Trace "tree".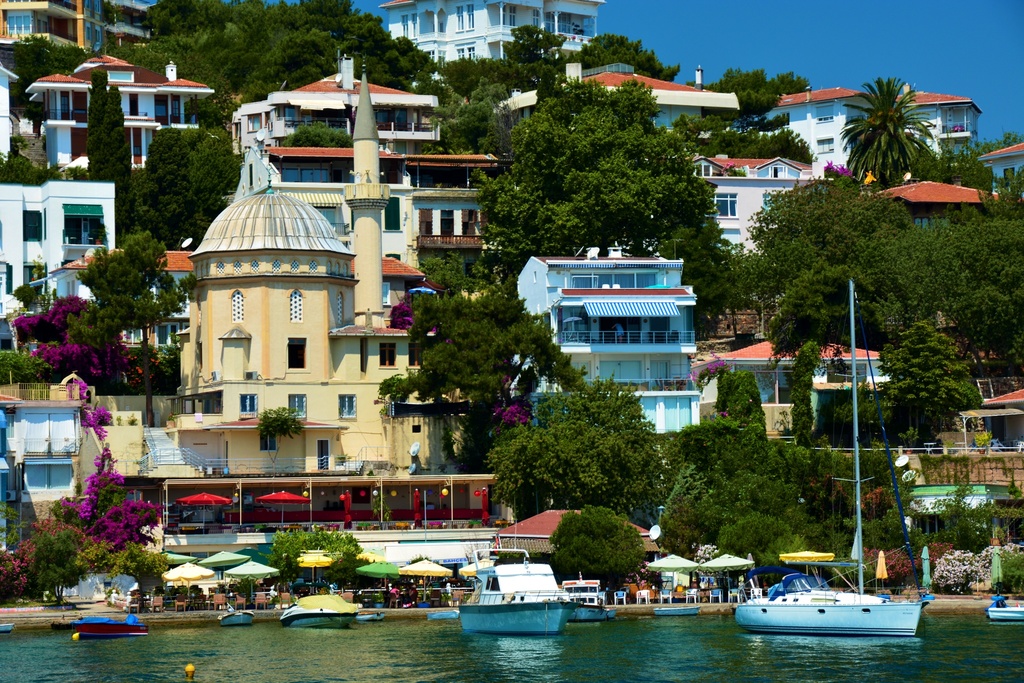
Traced to box=[738, 475, 804, 518].
